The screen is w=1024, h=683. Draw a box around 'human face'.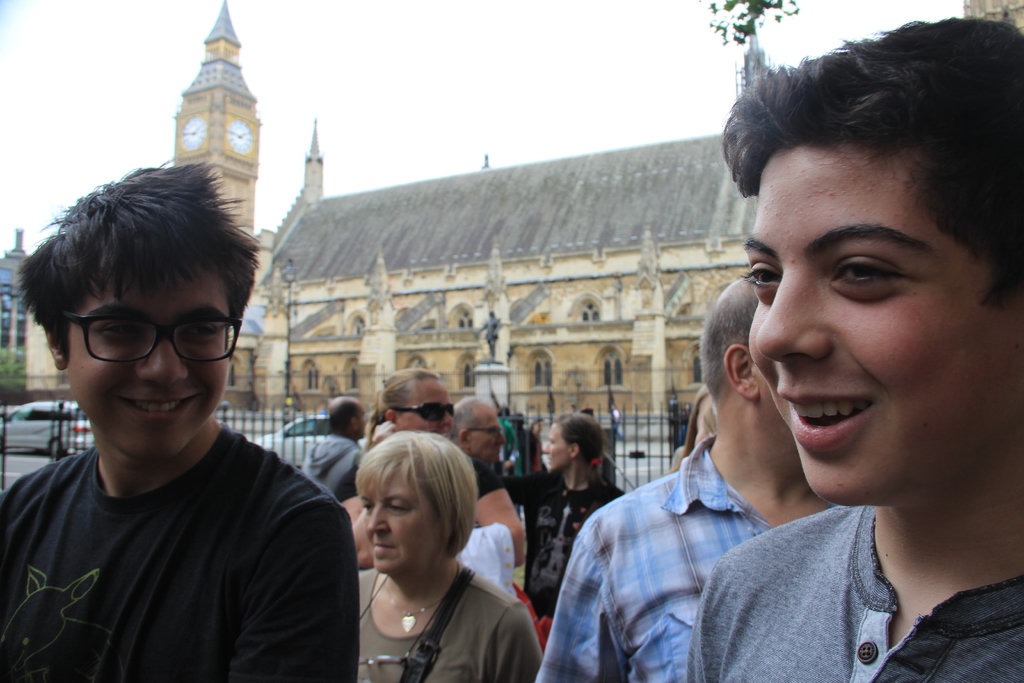
crop(397, 381, 452, 441).
